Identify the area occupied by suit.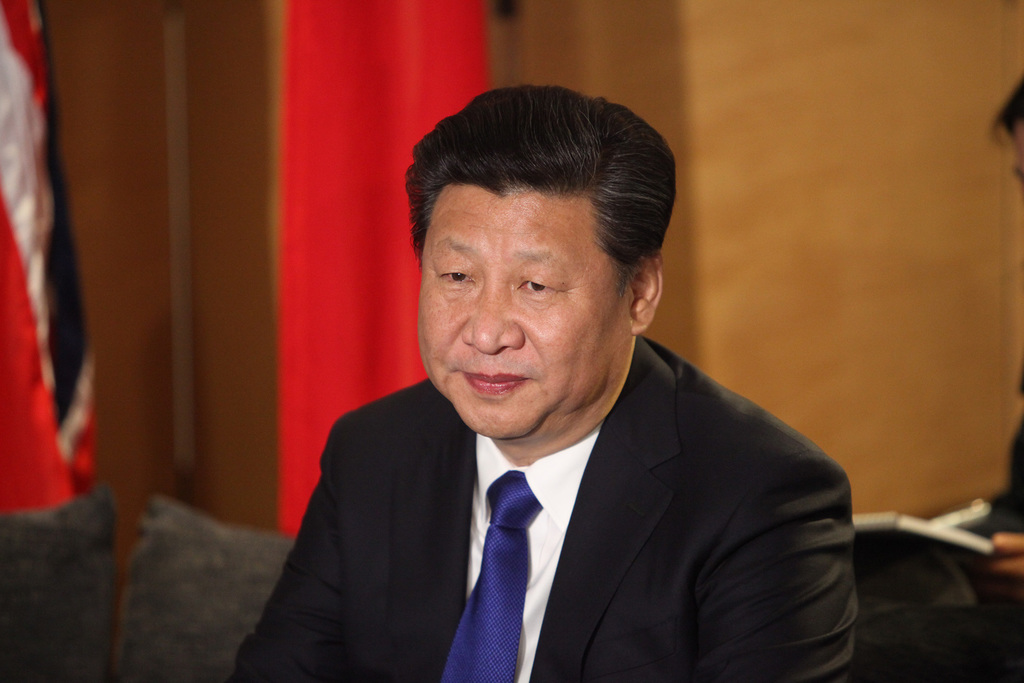
Area: 233:326:884:664.
